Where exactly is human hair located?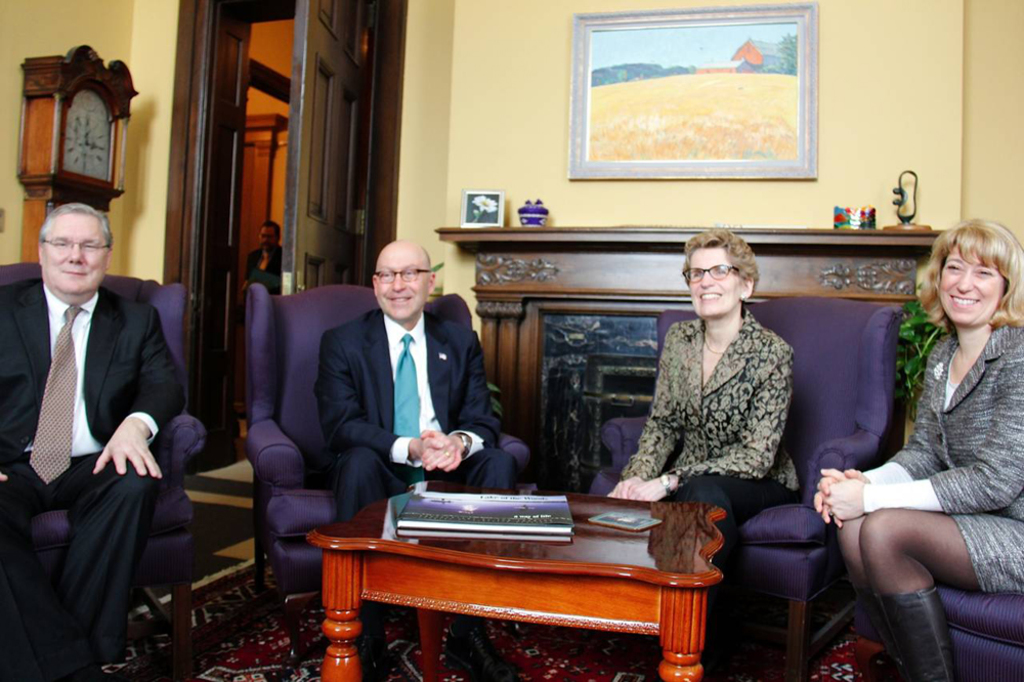
Its bounding box is x1=679, y1=231, x2=763, y2=302.
